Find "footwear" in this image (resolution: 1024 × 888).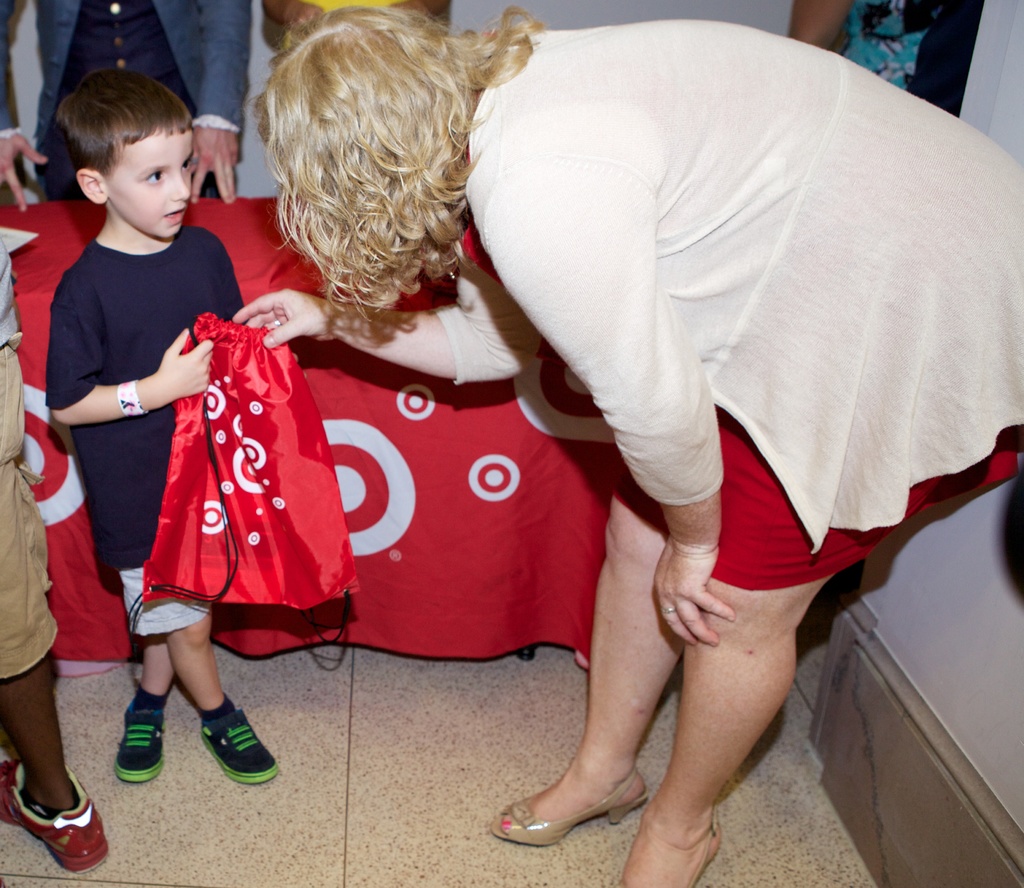
[x1=197, y1=708, x2=278, y2=784].
